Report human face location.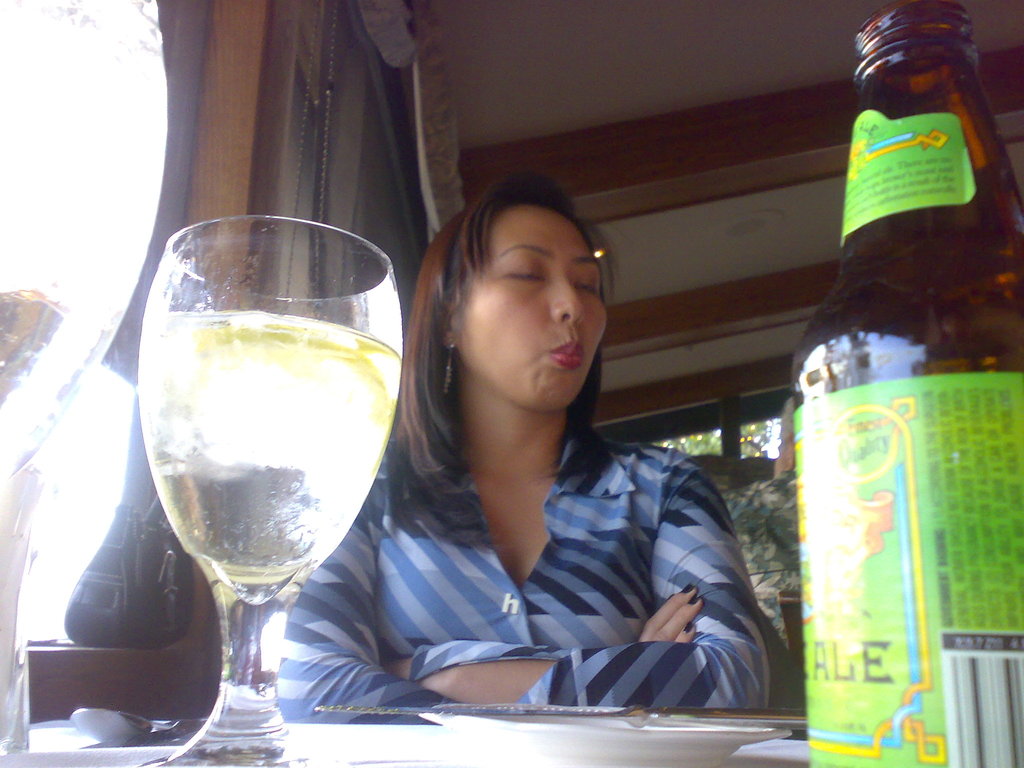
Report: 453,200,614,412.
